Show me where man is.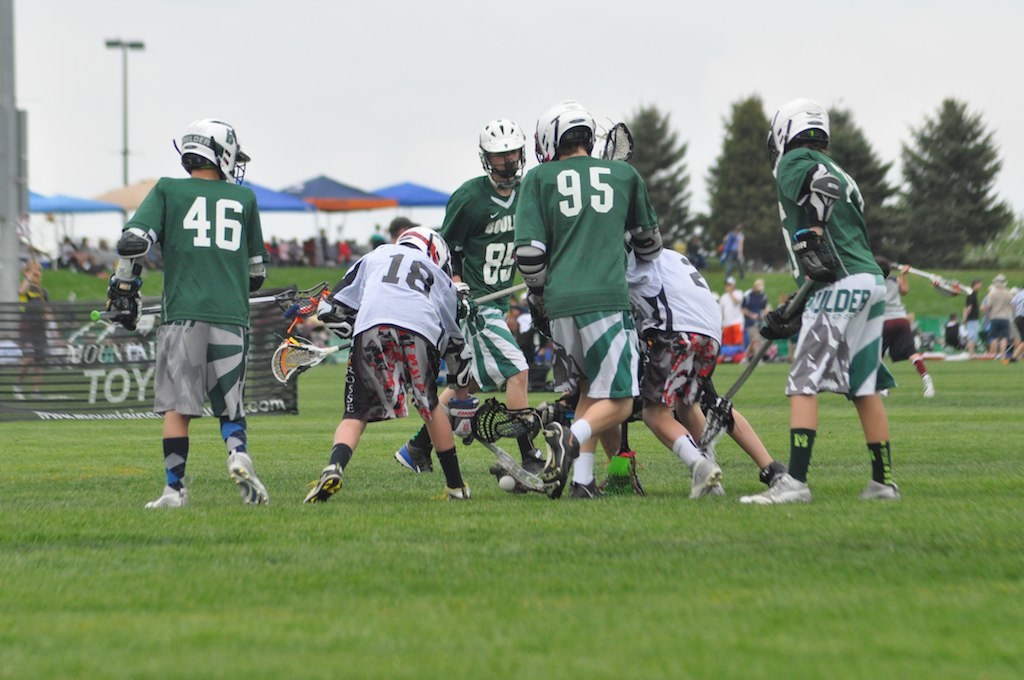
man is at pyautogui.locateOnScreen(397, 115, 541, 476).
